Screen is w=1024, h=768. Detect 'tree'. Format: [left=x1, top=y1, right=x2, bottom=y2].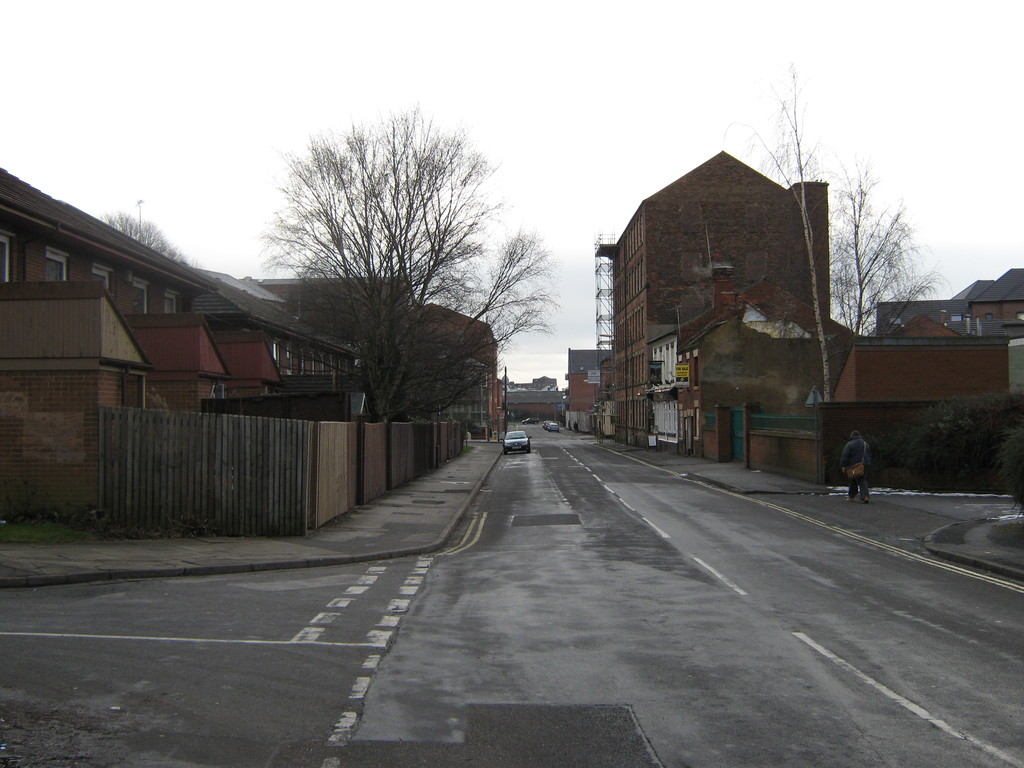
[left=825, top=160, right=950, bottom=336].
